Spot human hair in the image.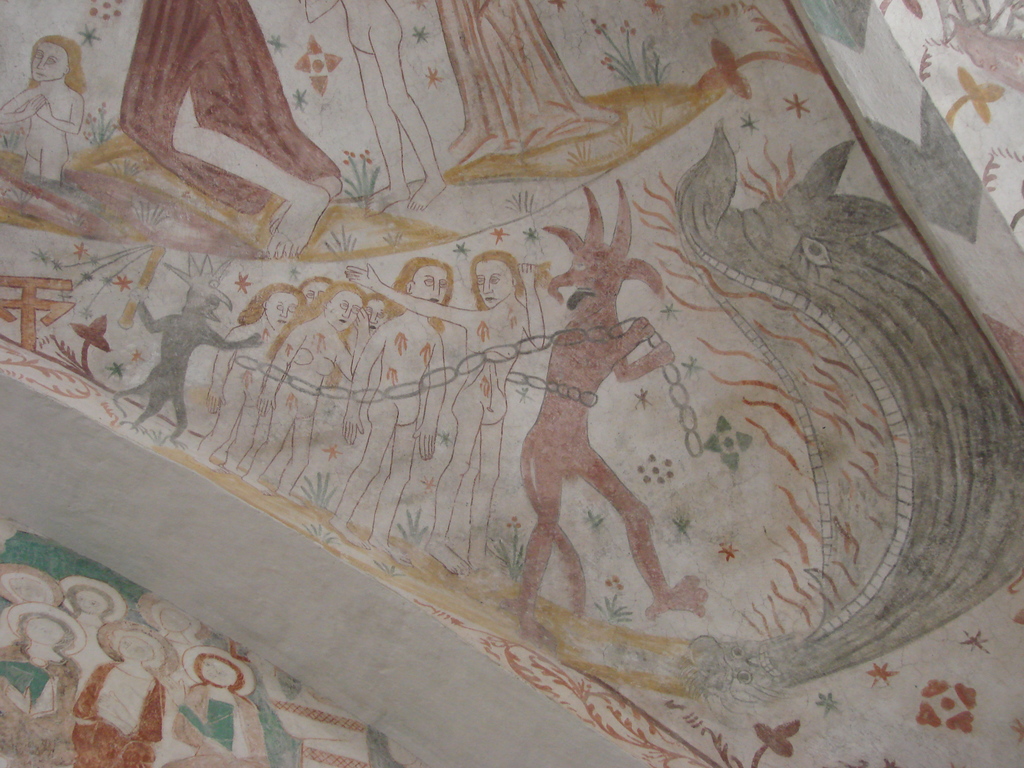
human hair found at detection(194, 654, 243, 696).
